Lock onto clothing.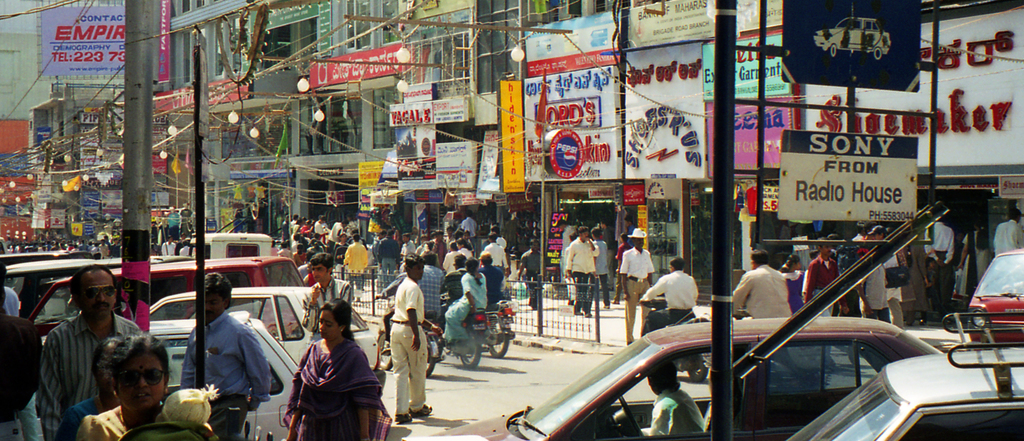
Locked: bbox=[641, 268, 697, 330].
